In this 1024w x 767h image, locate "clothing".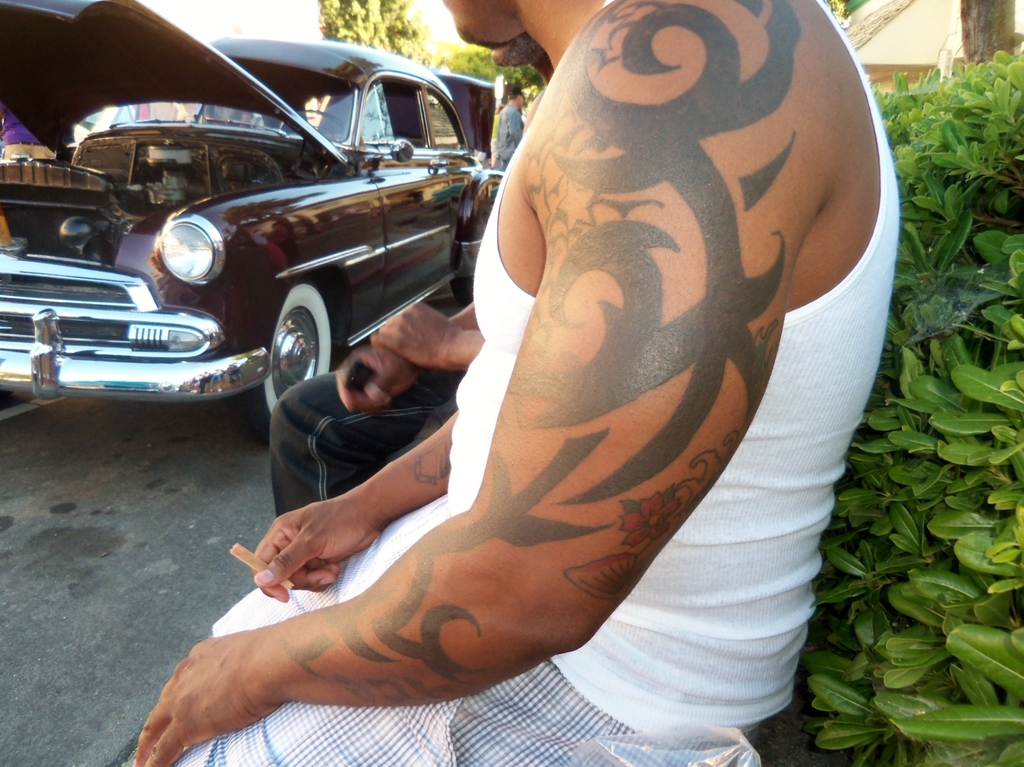
Bounding box: 239 13 907 766.
